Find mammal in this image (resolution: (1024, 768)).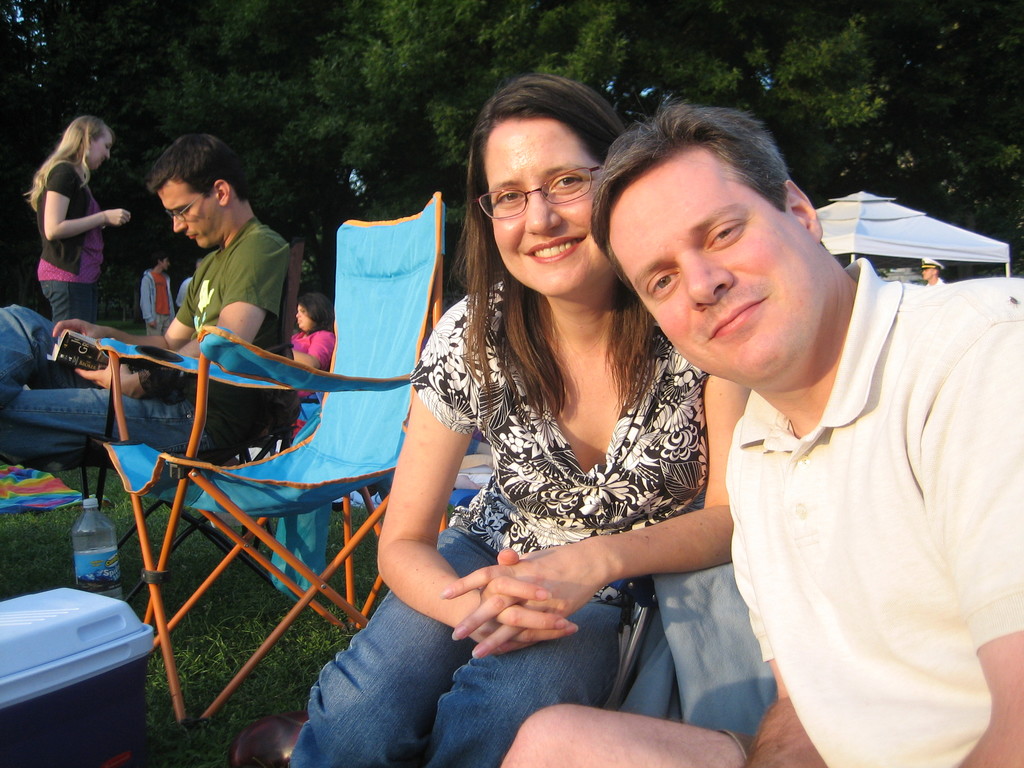
Rect(922, 259, 946, 287).
